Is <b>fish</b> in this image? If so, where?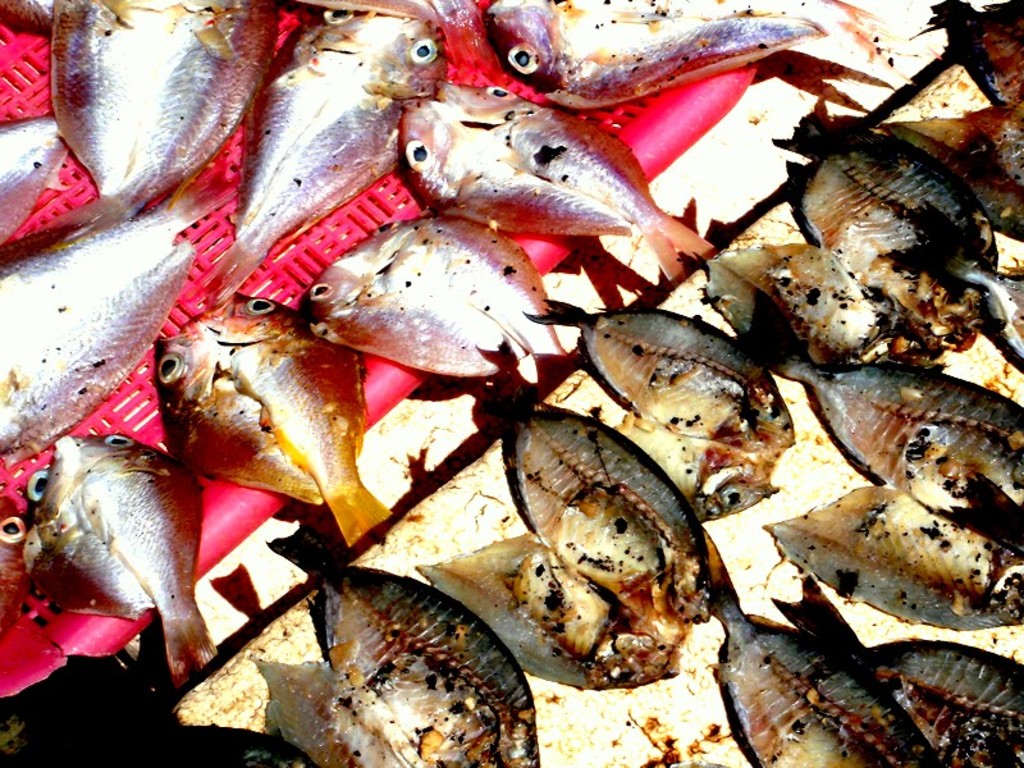
Yes, at <region>773, 563, 1023, 767</region>.
